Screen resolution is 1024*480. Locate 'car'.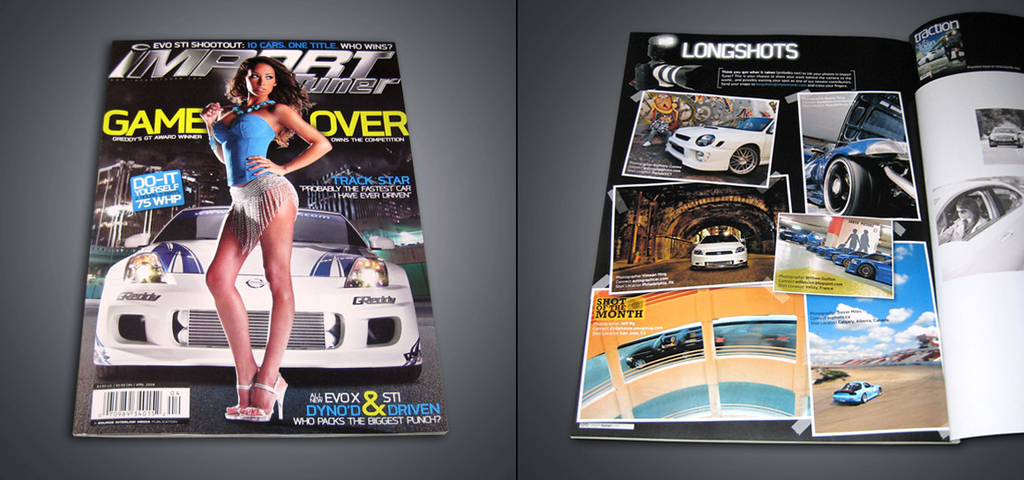
pyautogui.locateOnScreen(691, 231, 752, 274).
